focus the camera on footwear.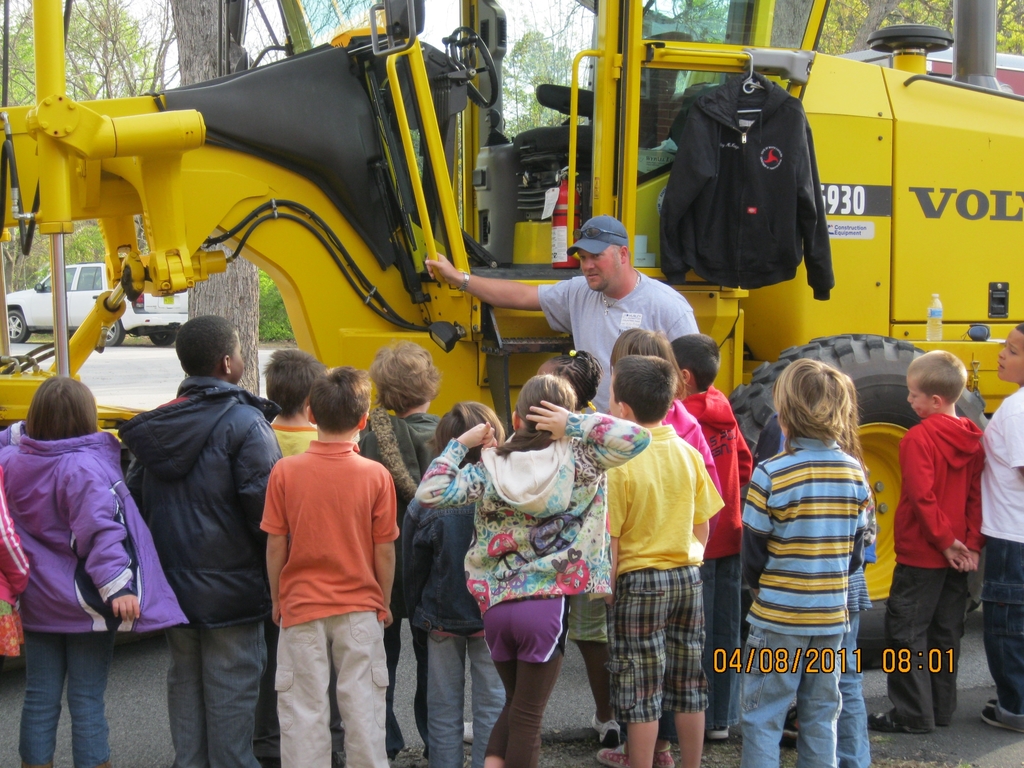
Focus region: <box>592,711,620,747</box>.
